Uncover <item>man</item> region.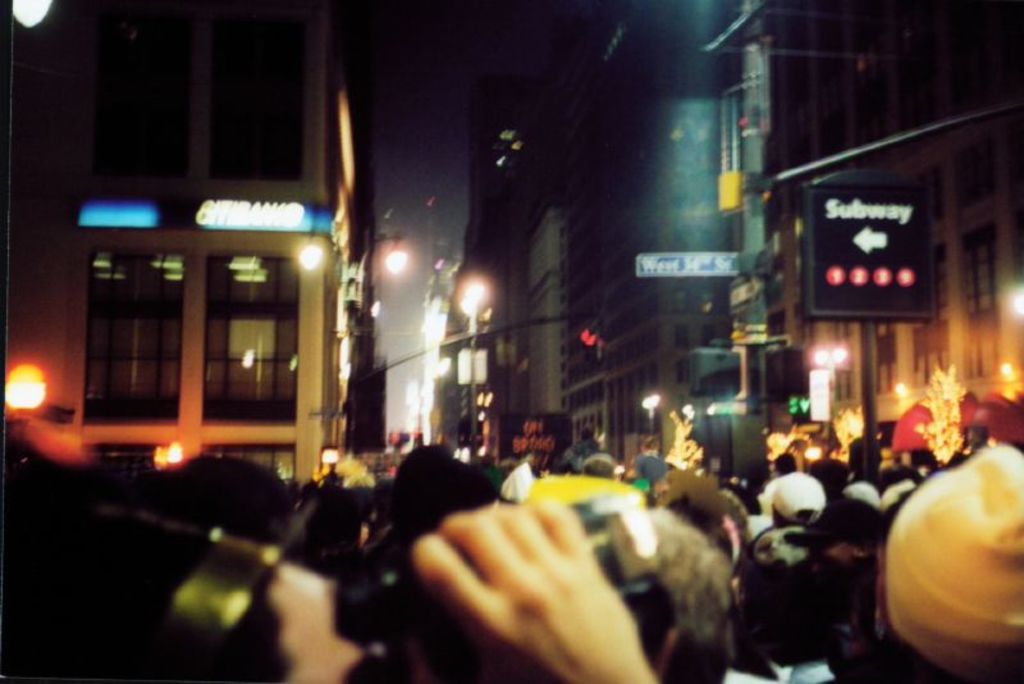
Uncovered: box=[243, 498, 666, 683].
